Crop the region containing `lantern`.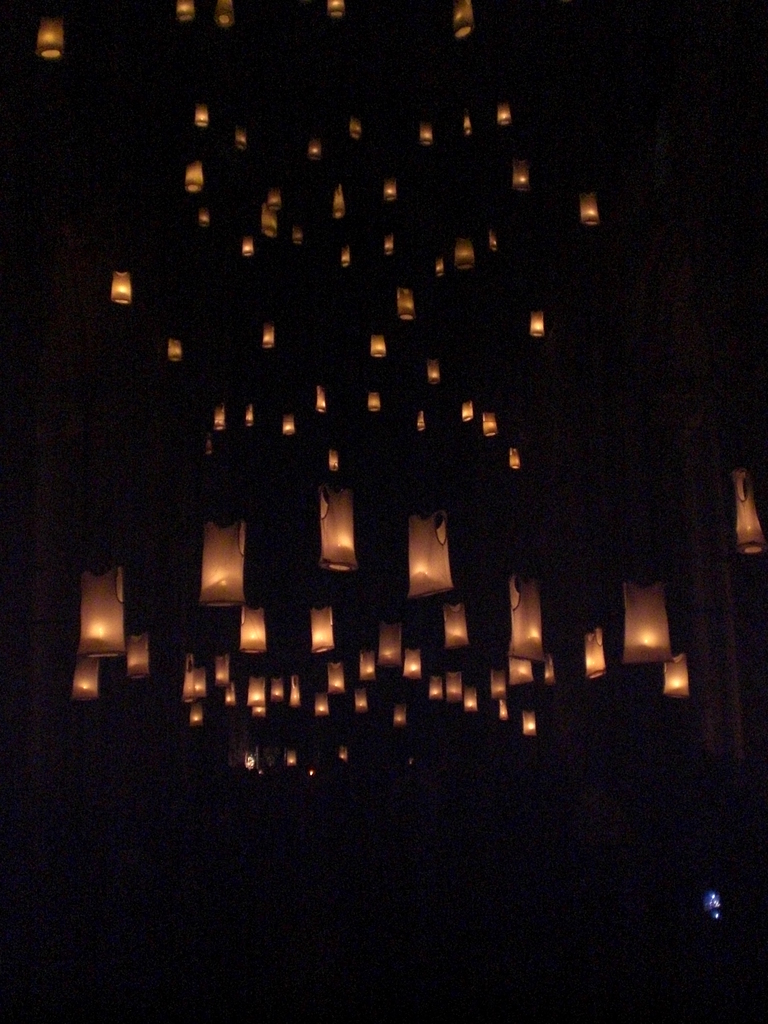
Crop region: bbox=[578, 197, 599, 225].
